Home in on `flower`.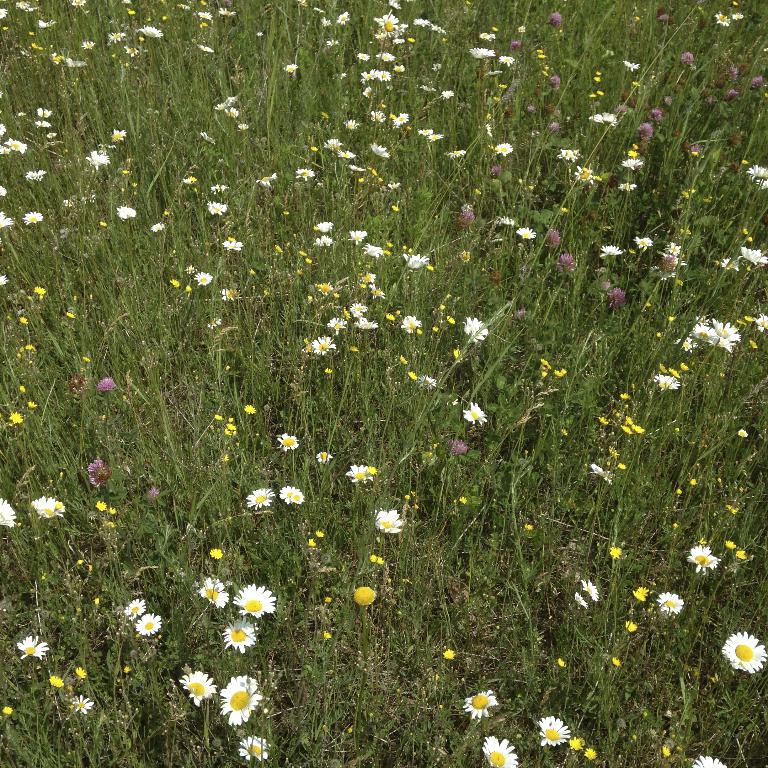
Homed in at {"left": 637, "top": 123, "right": 654, "bottom": 141}.
